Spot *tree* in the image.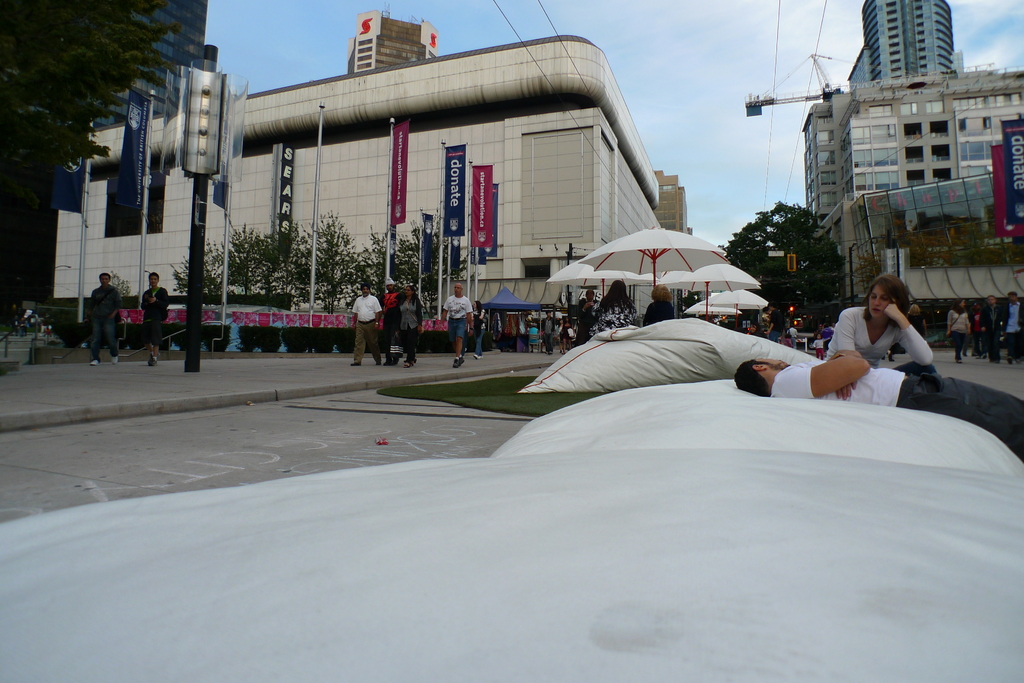
*tree* found at (8, 24, 161, 190).
